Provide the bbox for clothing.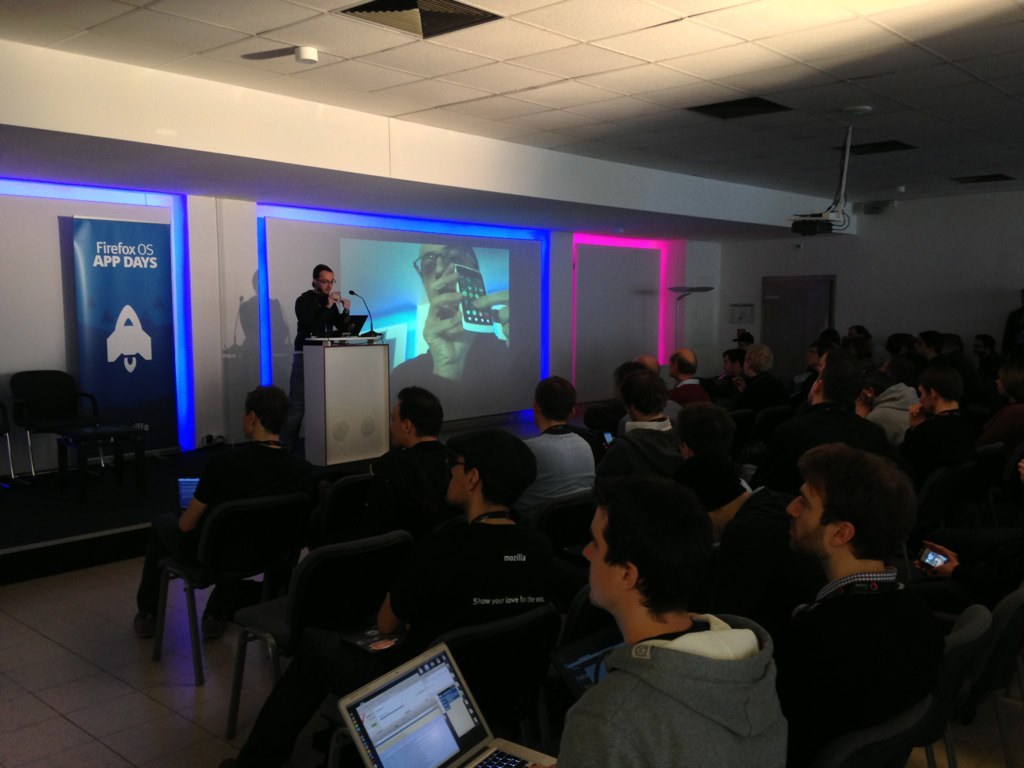
(297,283,340,434).
